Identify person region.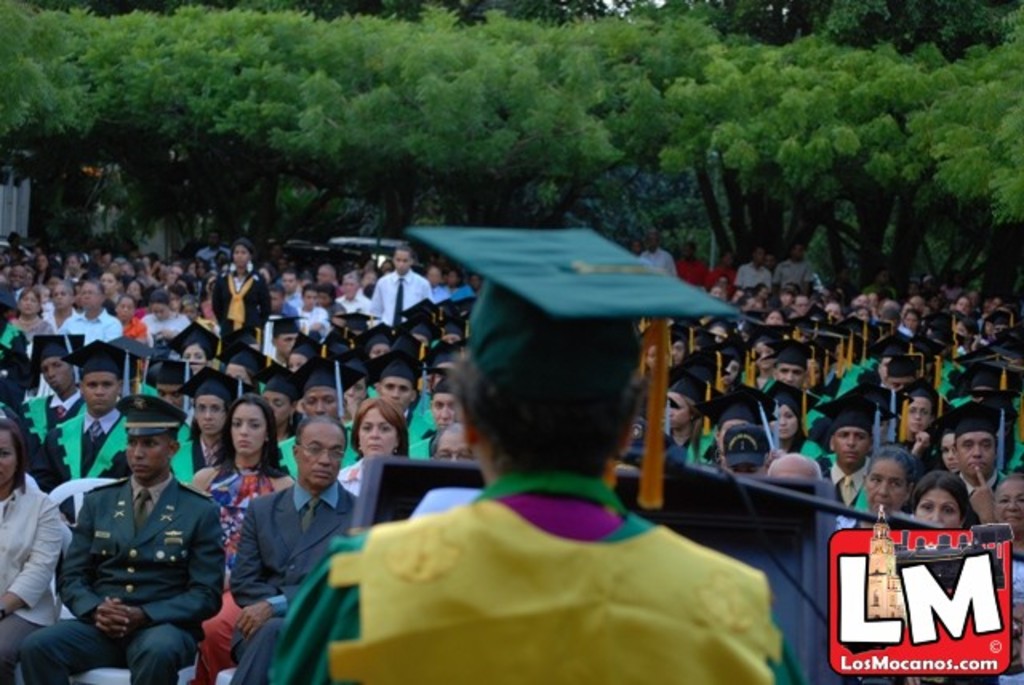
Region: region(987, 471, 1022, 683).
